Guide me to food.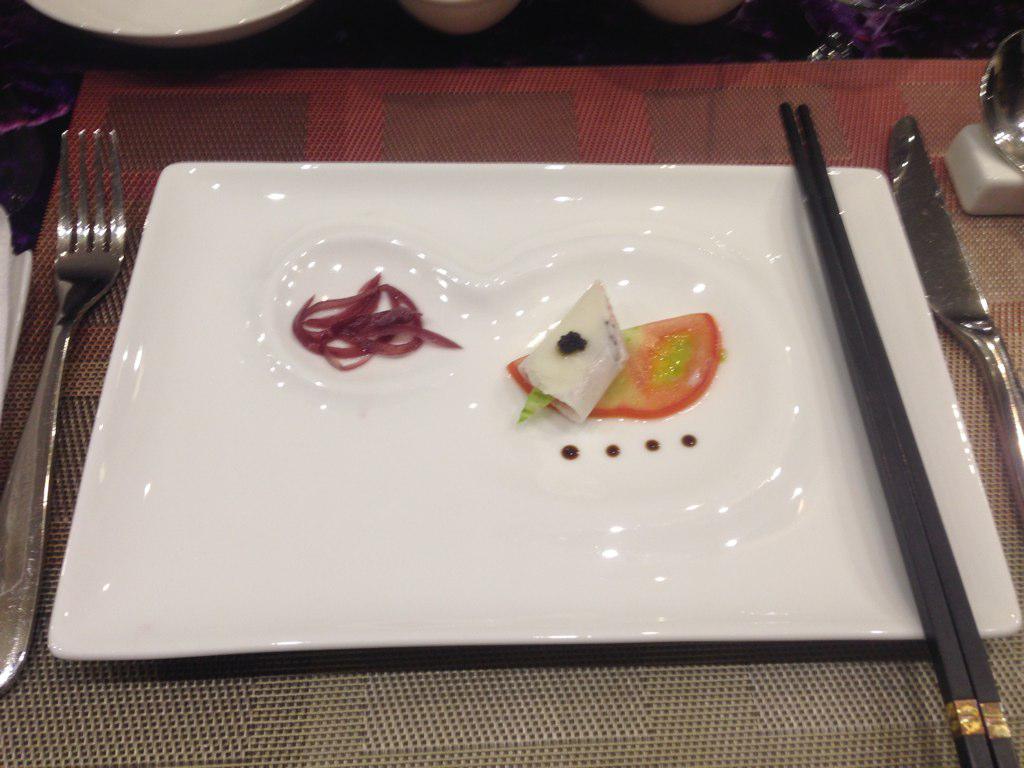
Guidance: bbox=[289, 269, 464, 371].
